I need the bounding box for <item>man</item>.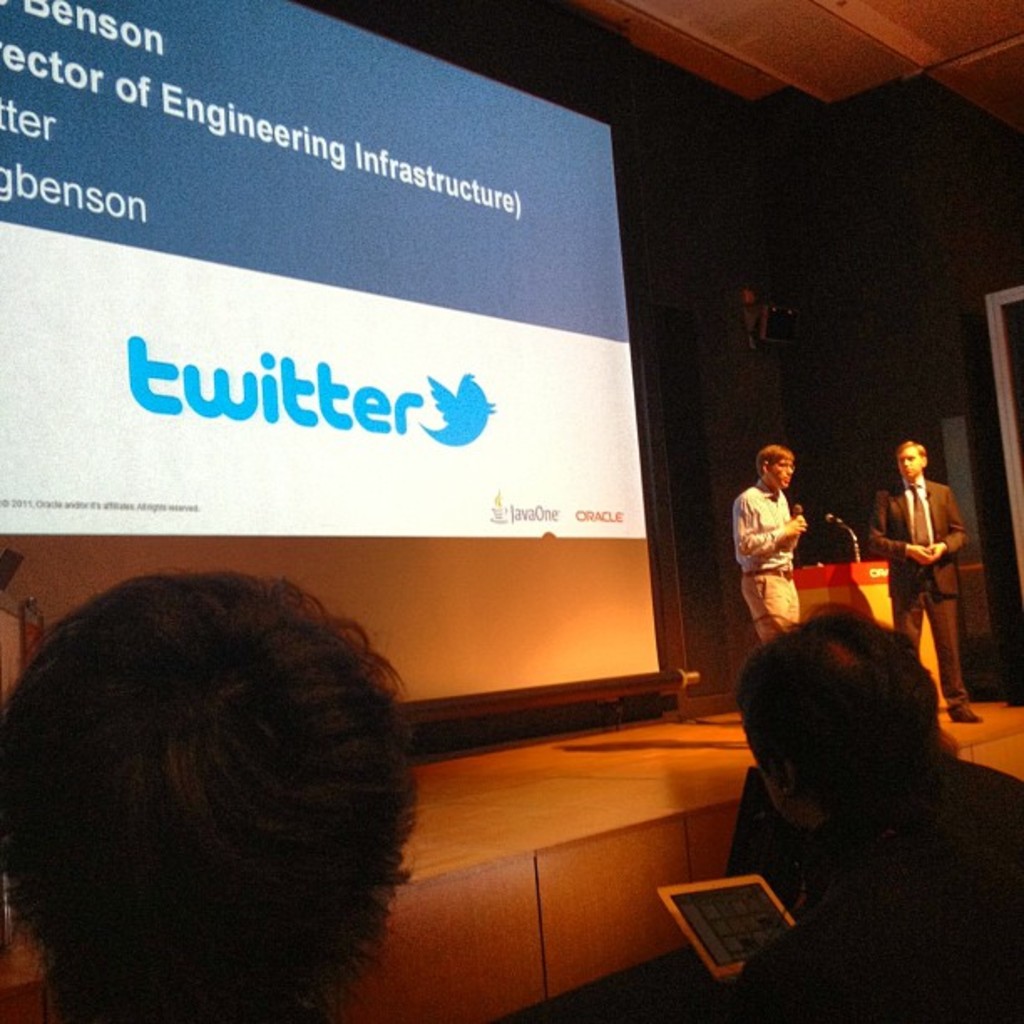
Here it is: rect(730, 604, 1022, 1022).
